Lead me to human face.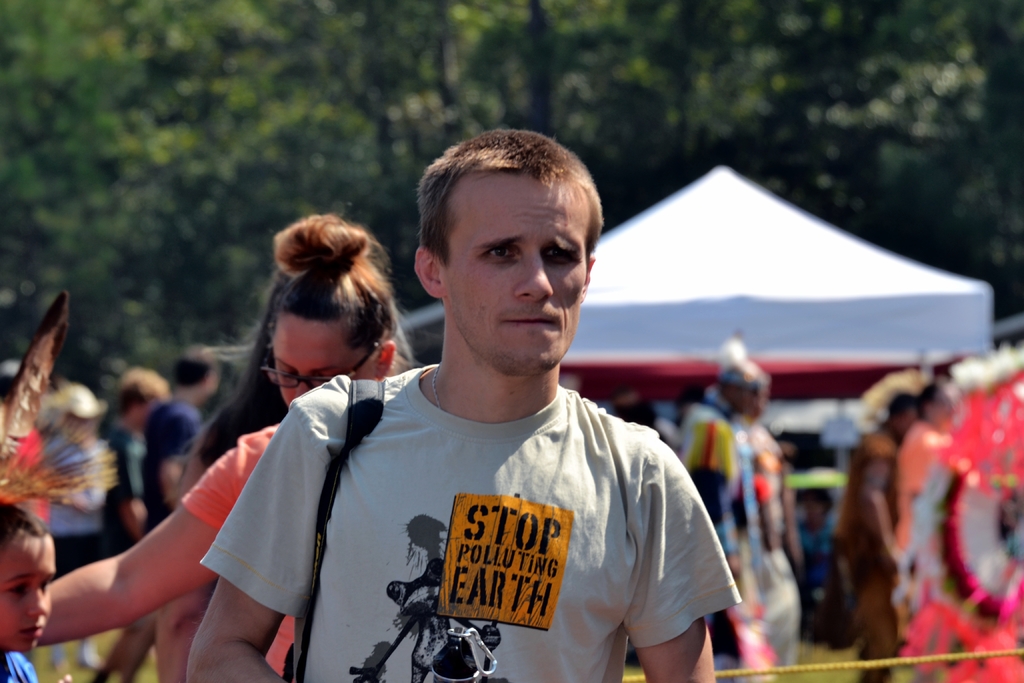
Lead to pyautogui.locateOnScreen(0, 534, 56, 656).
